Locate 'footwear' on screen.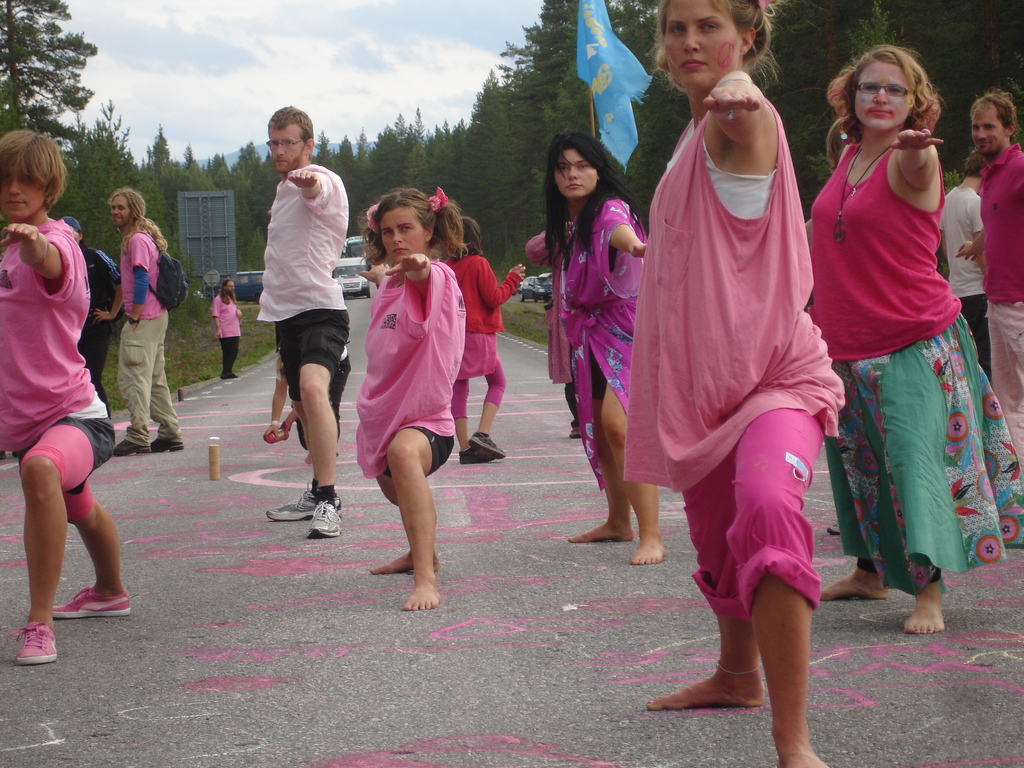
On screen at select_region(152, 438, 188, 456).
